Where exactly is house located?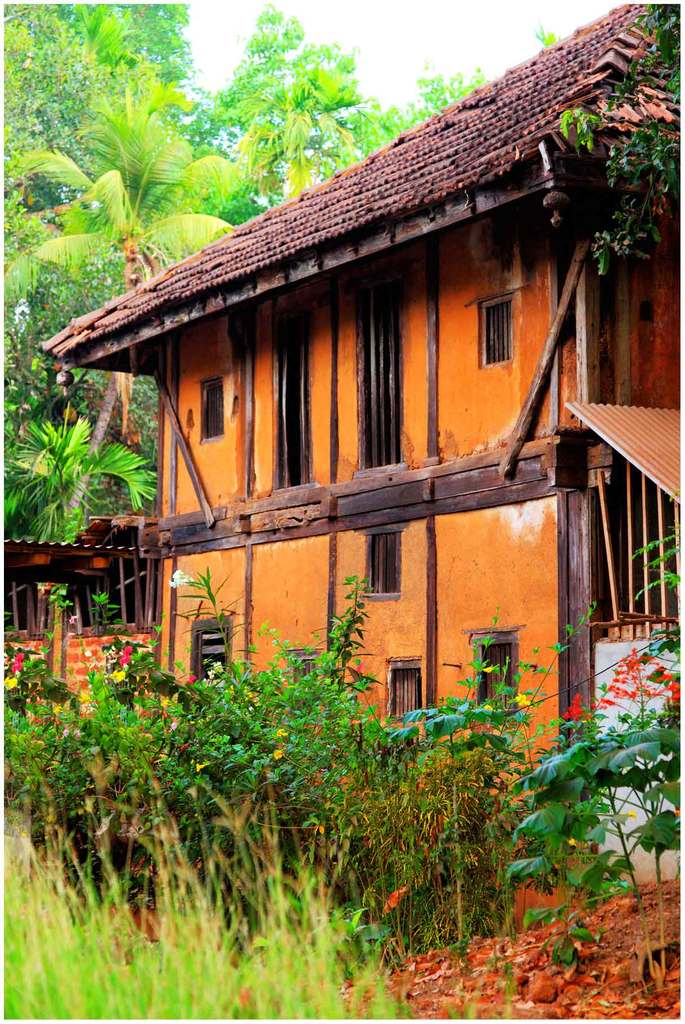
Its bounding box is BBox(52, 43, 659, 831).
